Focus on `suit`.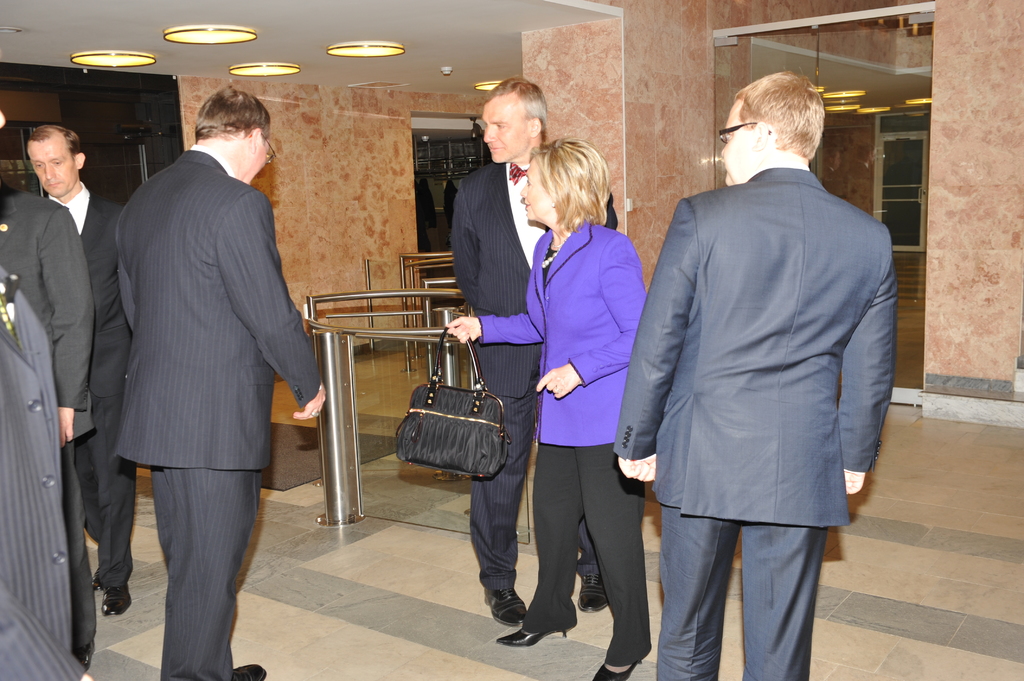
Focused at x1=95 y1=81 x2=300 y2=680.
